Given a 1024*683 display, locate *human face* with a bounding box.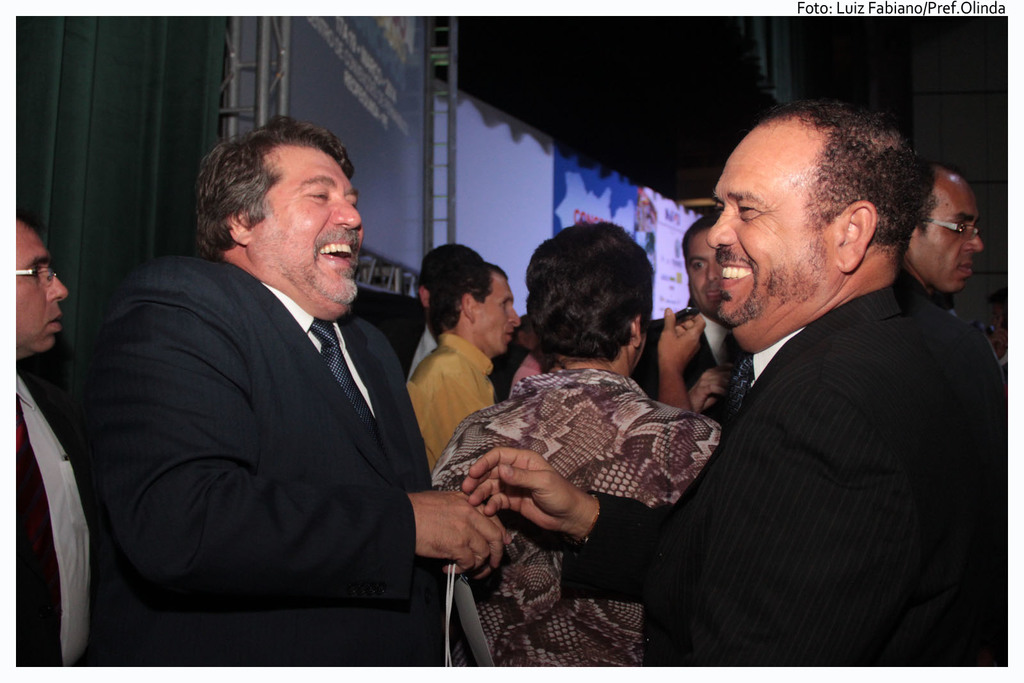
Located: BBox(918, 173, 982, 294).
